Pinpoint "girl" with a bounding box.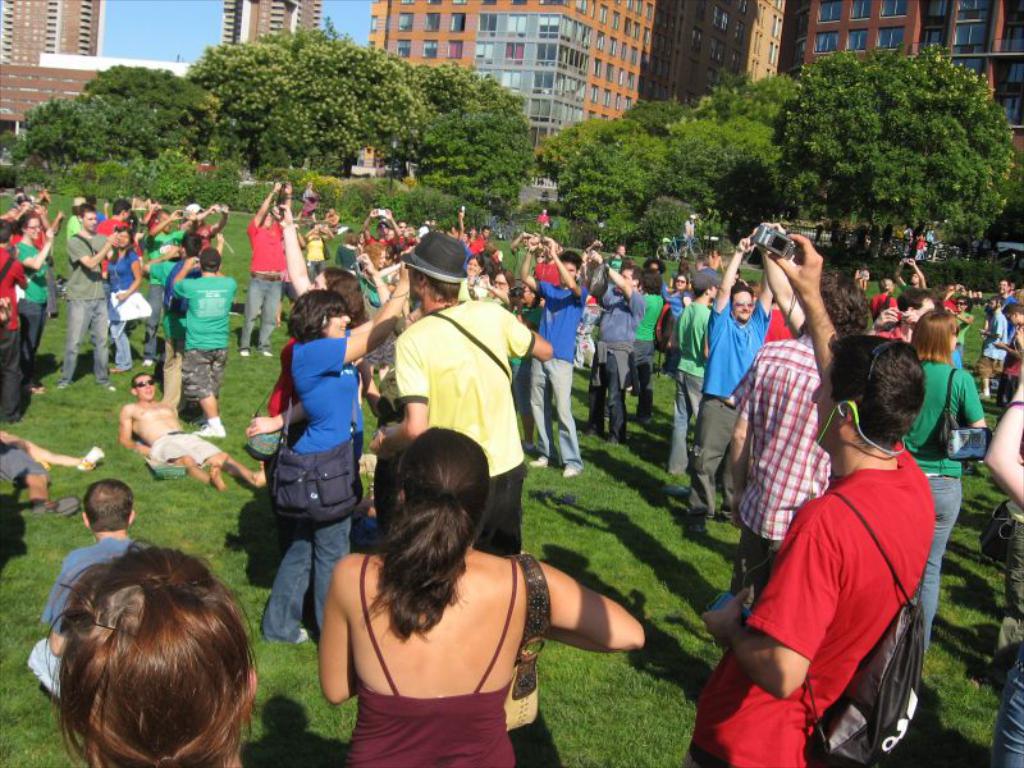
locate(105, 227, 152, 376).
